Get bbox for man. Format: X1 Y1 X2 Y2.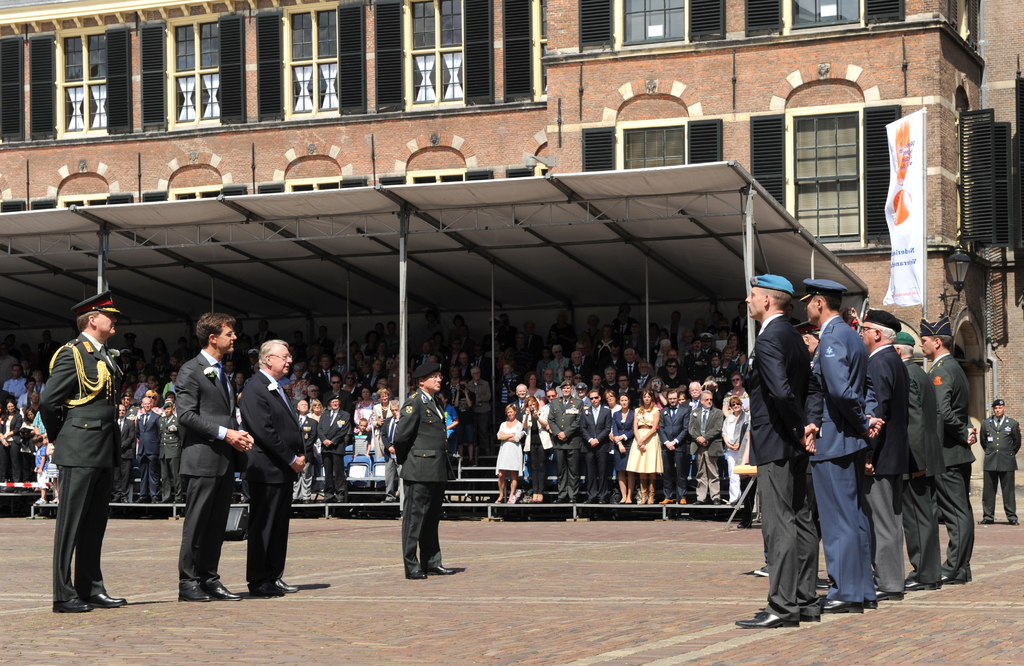
865 313 913 599.
